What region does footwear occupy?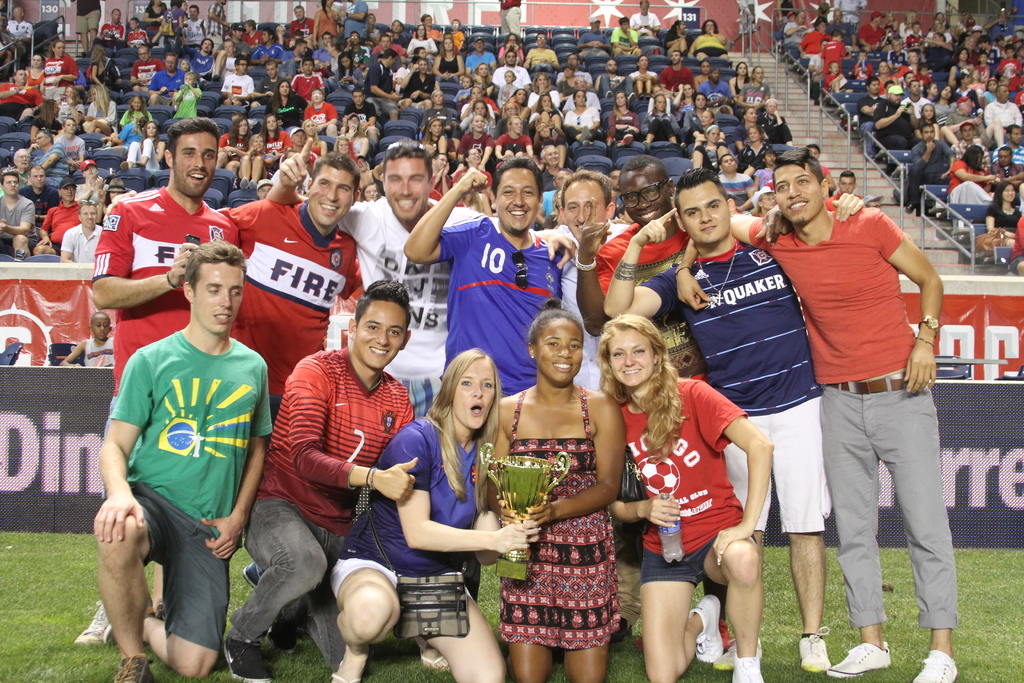
694,591,724,664.
